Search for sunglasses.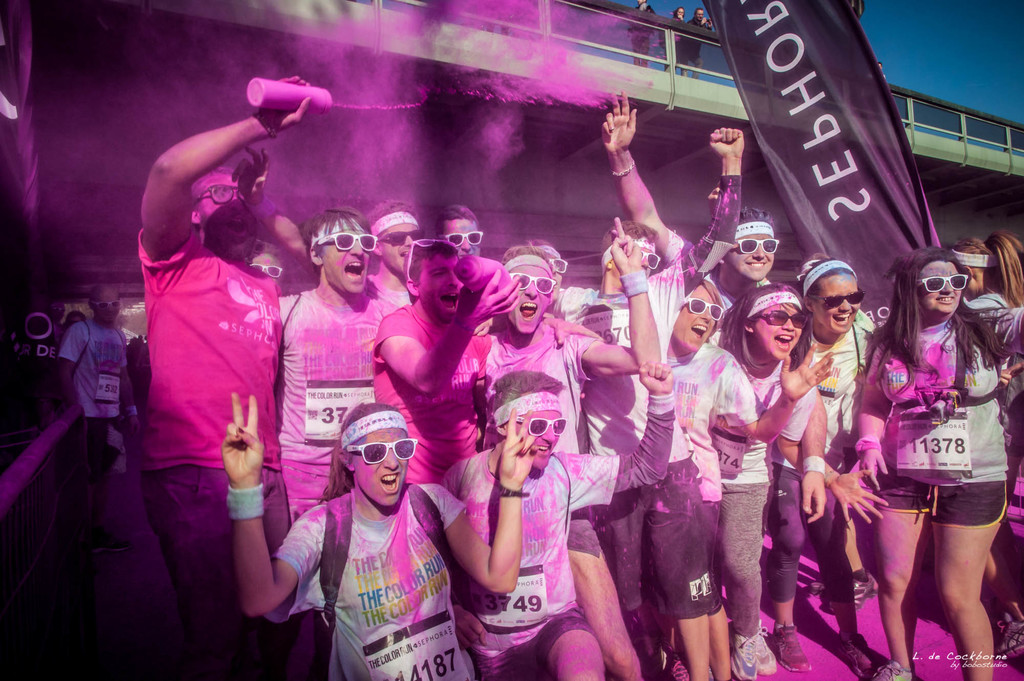
Found at box(919, 273, 968, 292).
